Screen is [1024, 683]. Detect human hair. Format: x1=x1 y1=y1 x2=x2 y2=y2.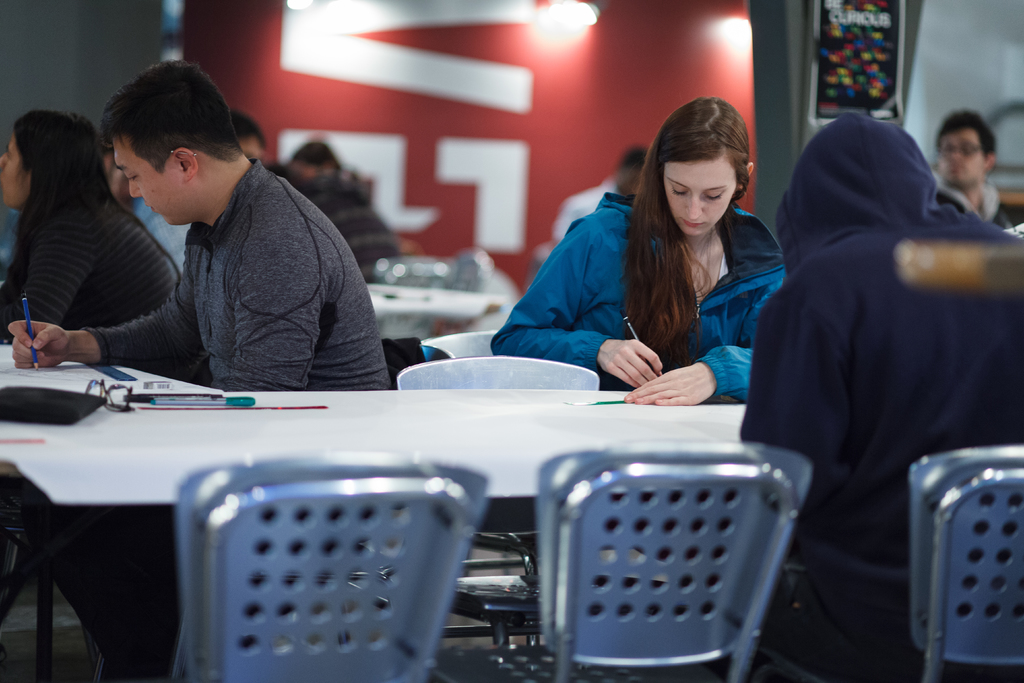
x1=232 y1=105 x2=266 y2=152.
